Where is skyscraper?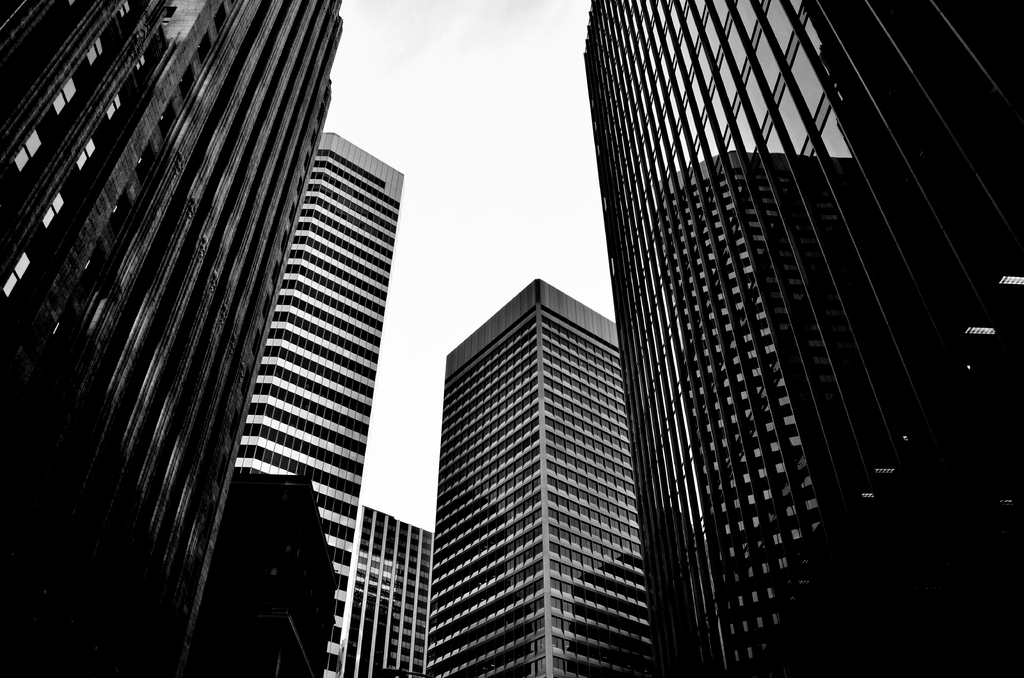
l=175, t=126, r=413, b=677.
